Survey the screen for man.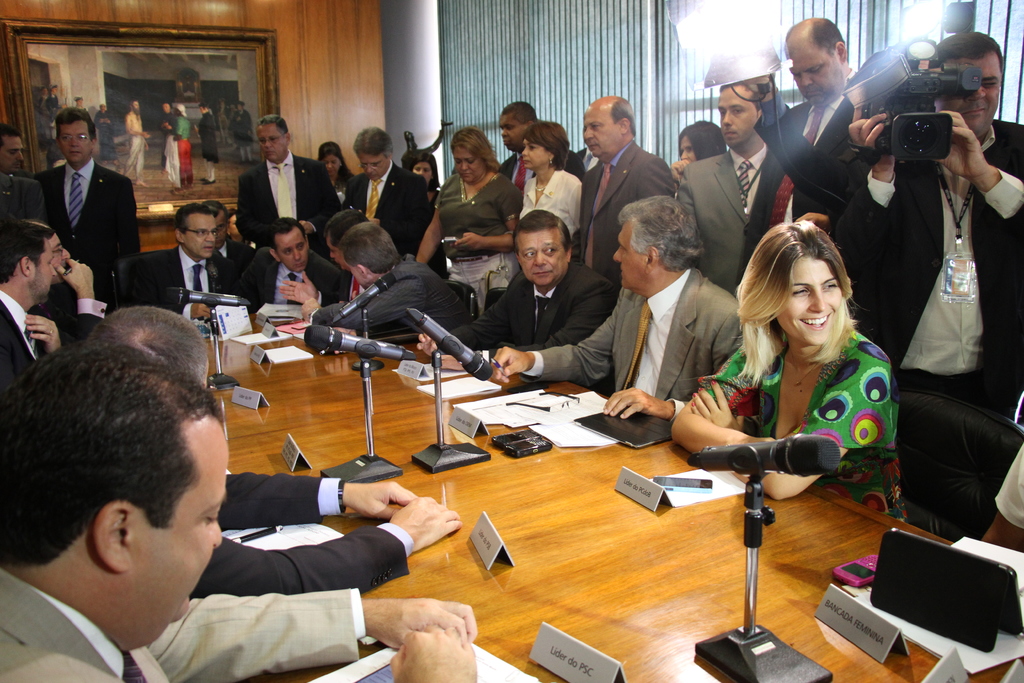
Survey found: (193, 100, 222, 185).
